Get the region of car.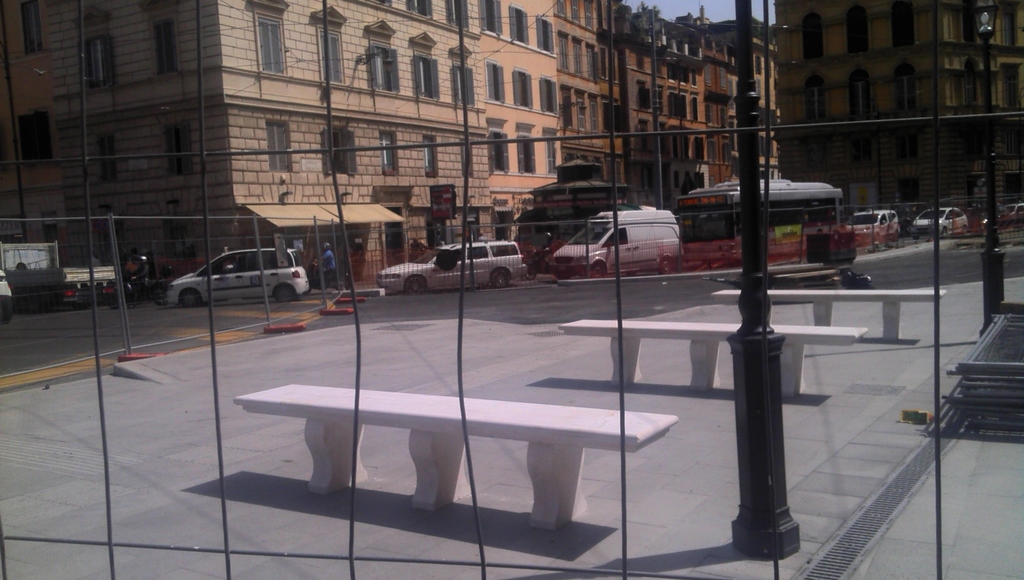
select_region(378, 237, 534, 291).
